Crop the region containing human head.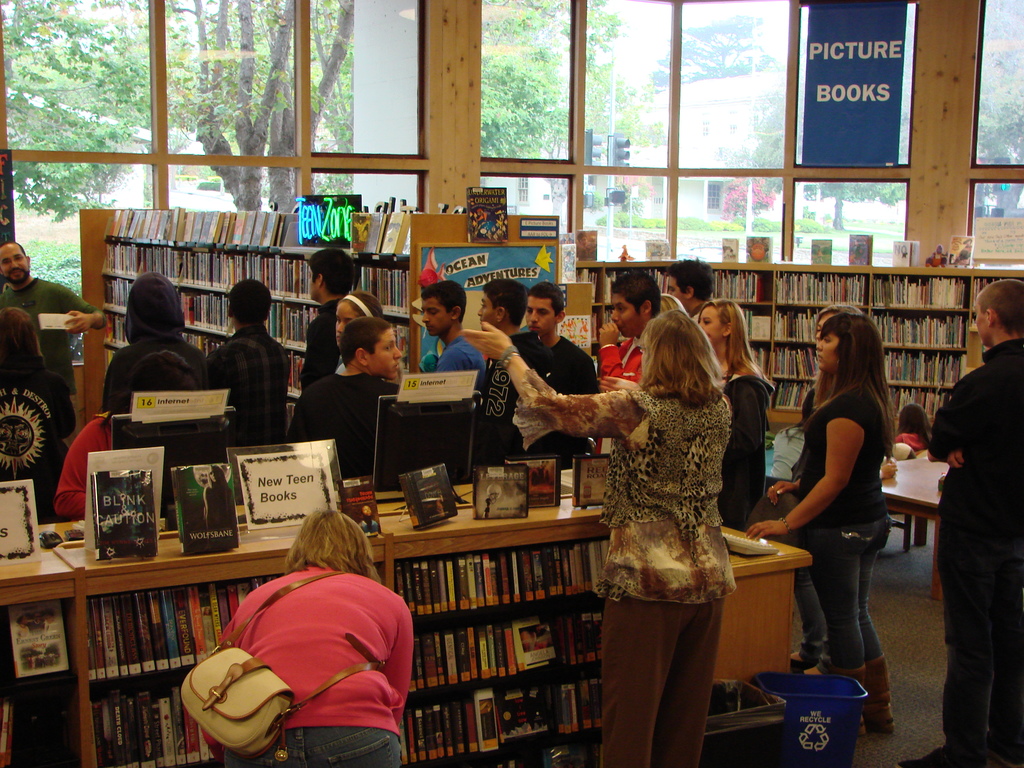
Crop region: select_region(308, 246, 357, 302).
